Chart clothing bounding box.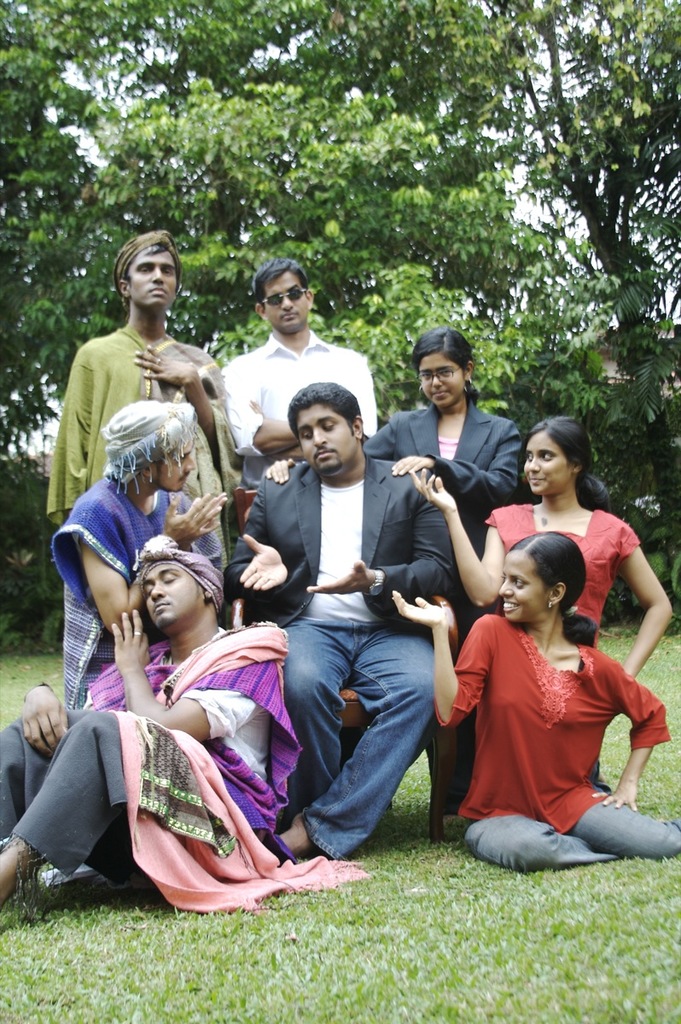
Charted: bbox=[225, 457, 456, 851].
